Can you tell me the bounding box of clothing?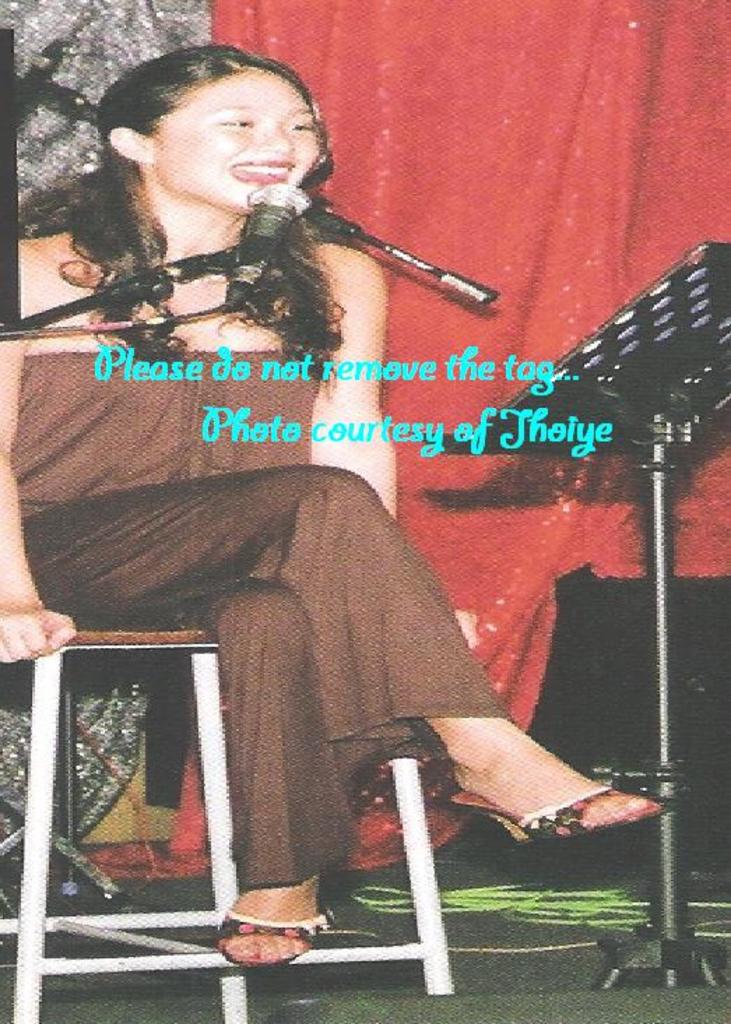
6/344/521/894.
